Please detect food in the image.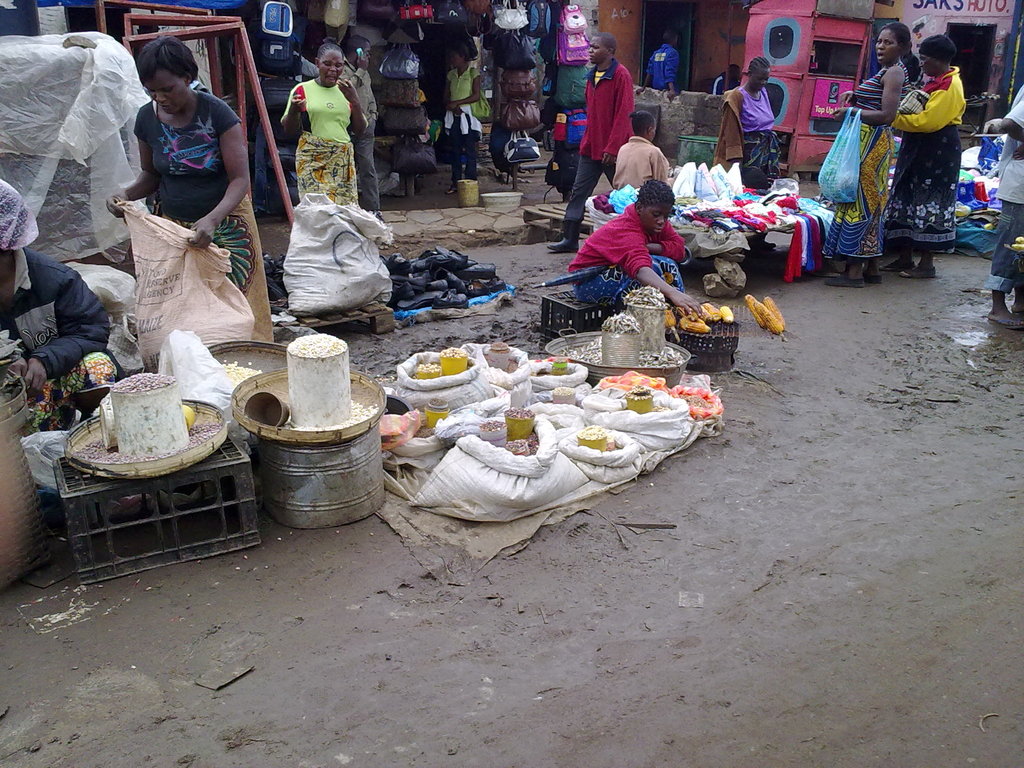
left=545, top=387, right=580, bottom=407.
